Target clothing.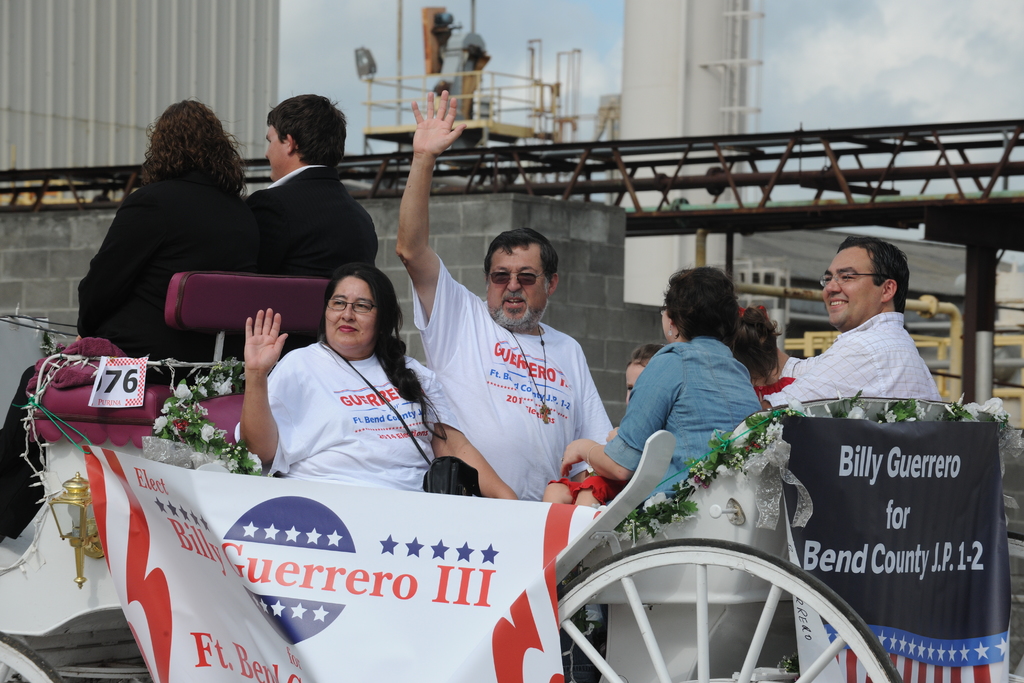
Target region: <bbox>253, 170, 378, 355</bbox>.
